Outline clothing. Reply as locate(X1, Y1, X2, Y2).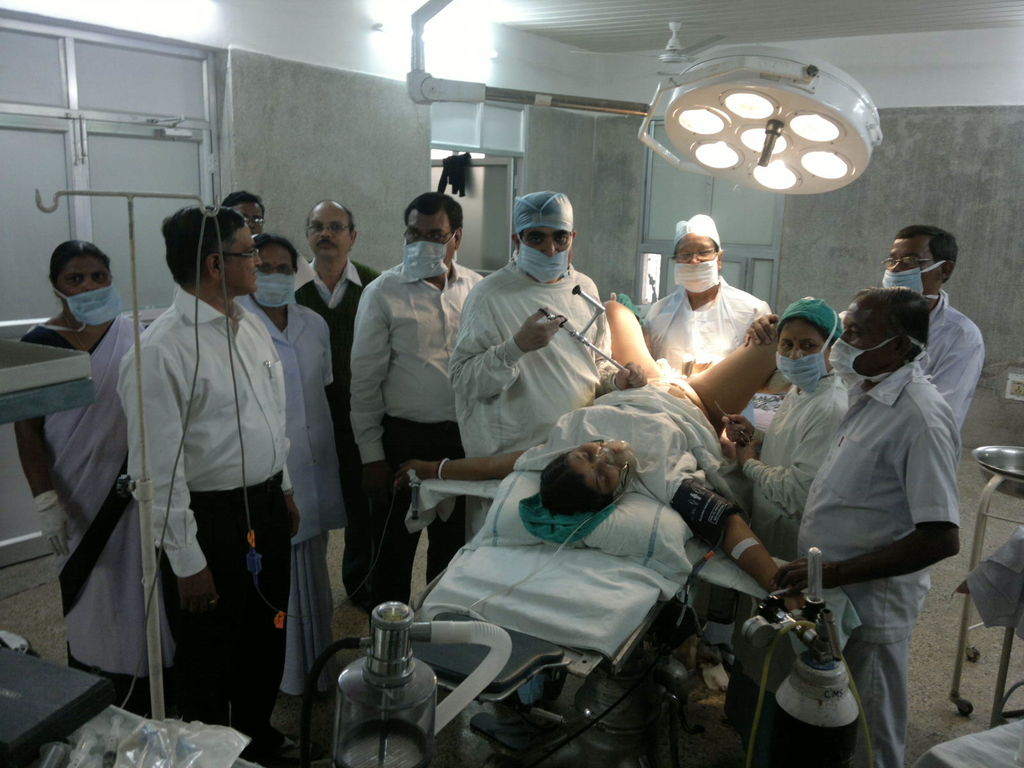
locate(118, 280, 295, 767).
